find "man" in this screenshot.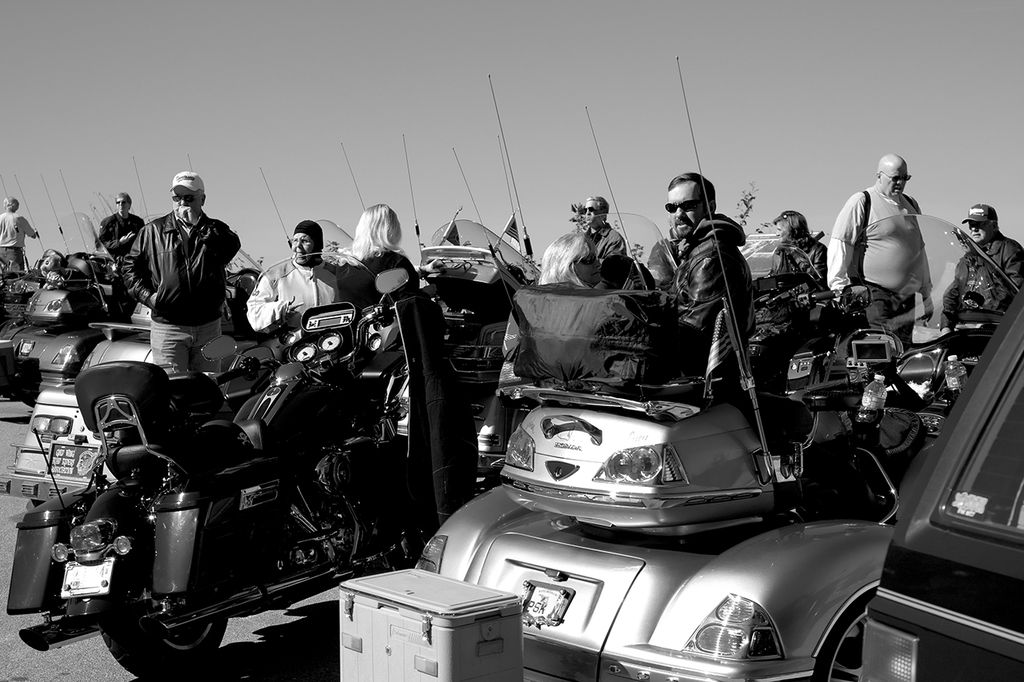
The bounding box for "man" is bbox=(942, 202, 1023, 337).
